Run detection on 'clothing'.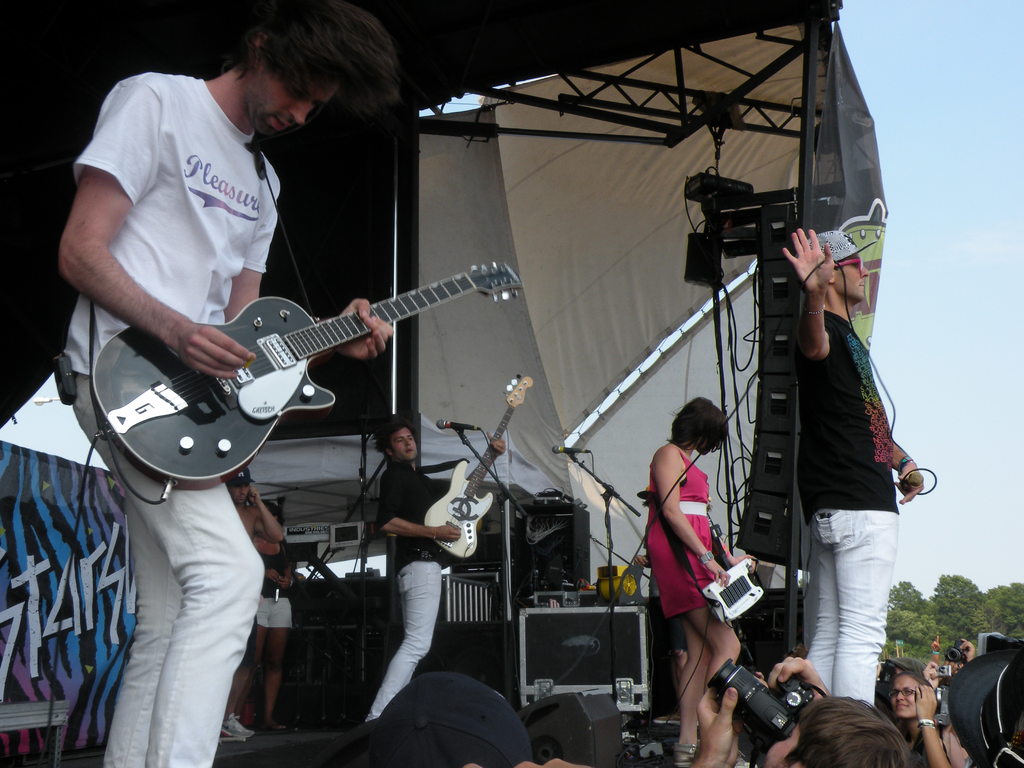
Result: box(796, 307, 899, 706).
